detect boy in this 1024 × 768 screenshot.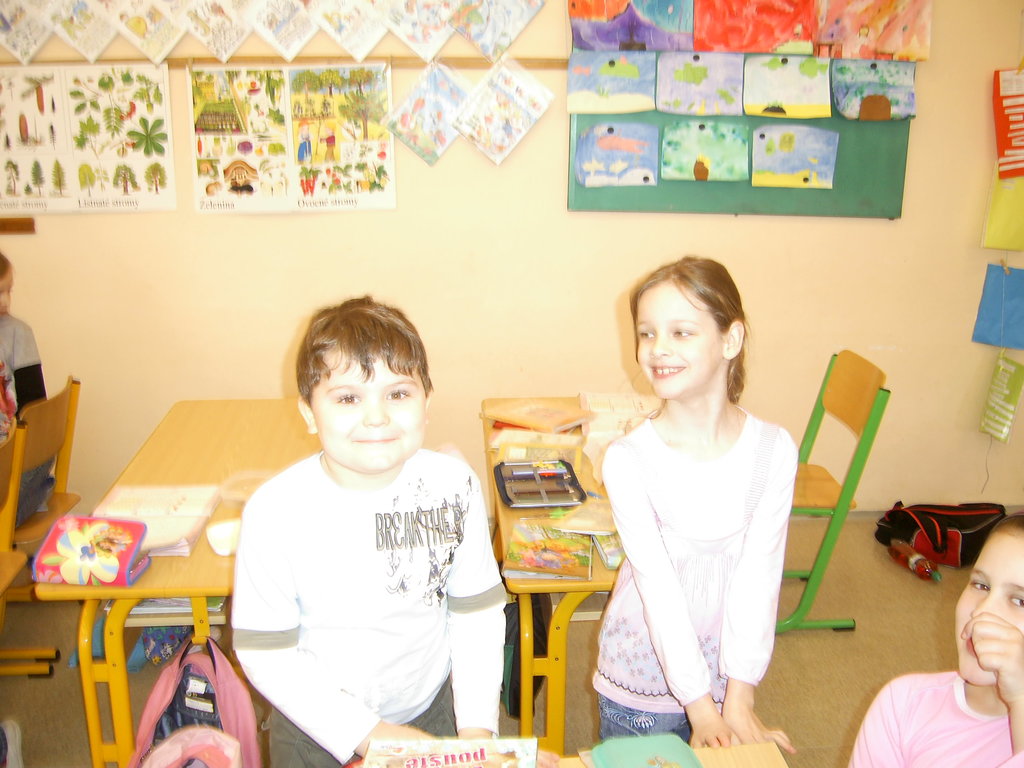
Detection: 238:294:486:767.
